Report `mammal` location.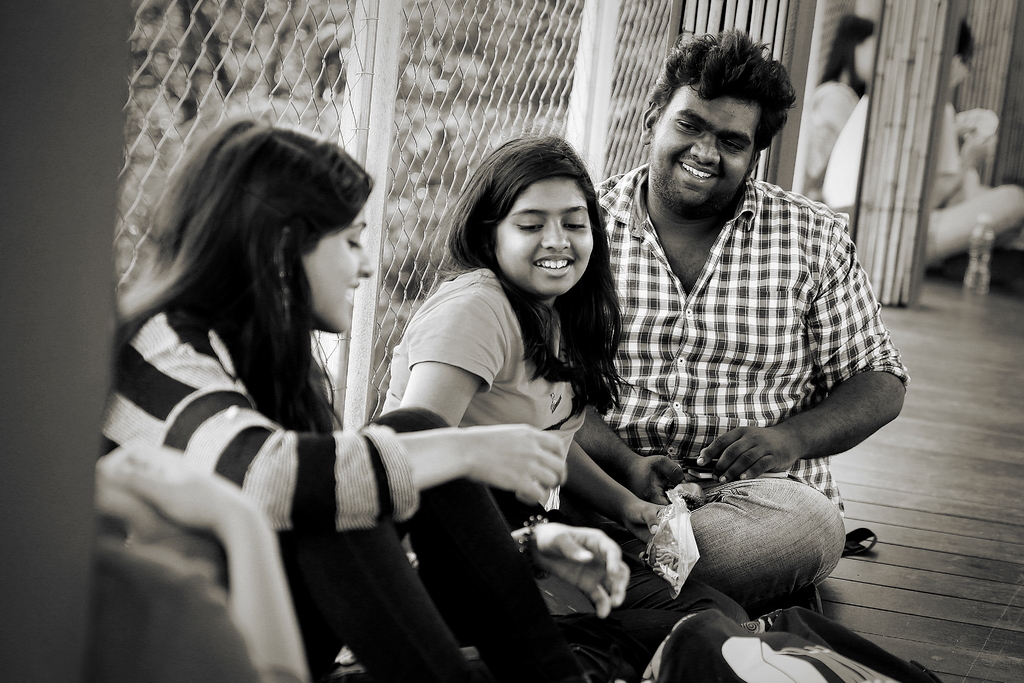
Report: select_region(805, 12, 879, 206).
